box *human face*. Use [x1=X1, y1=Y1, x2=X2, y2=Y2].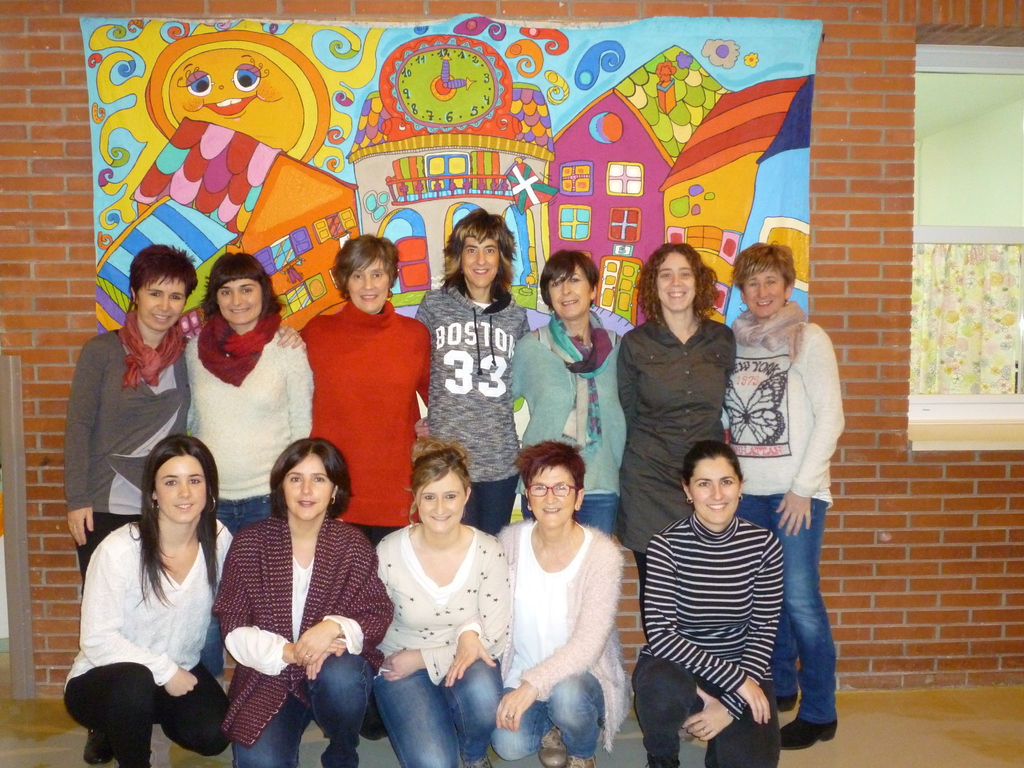
[x1=548, y1=269, x2=588, y2=319].
